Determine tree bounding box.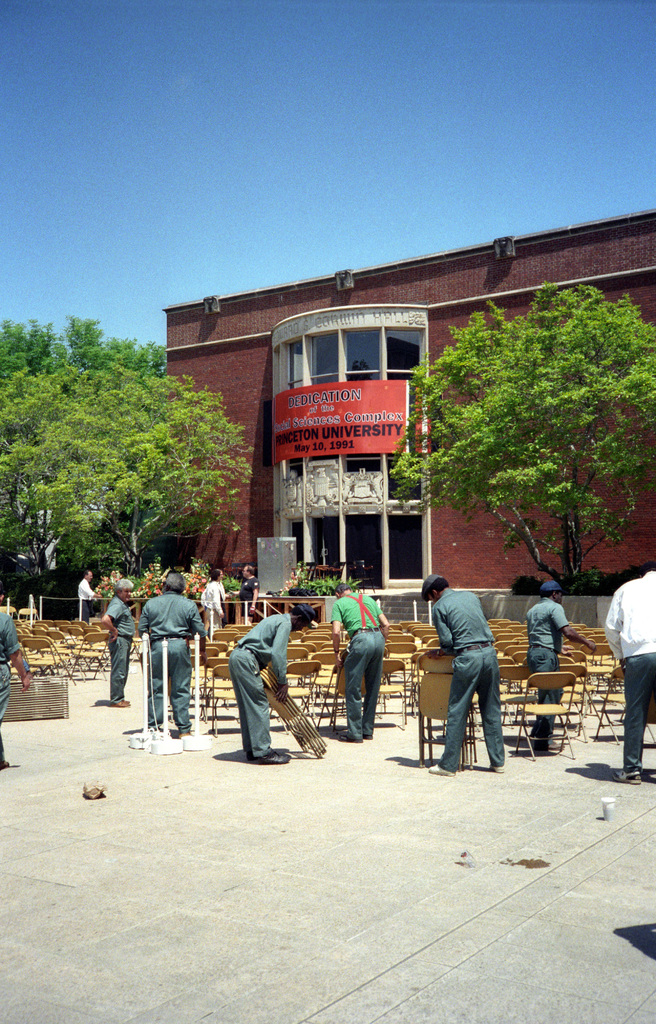
Determined: [x1=402, y1=272, x2=643, y2=580].
